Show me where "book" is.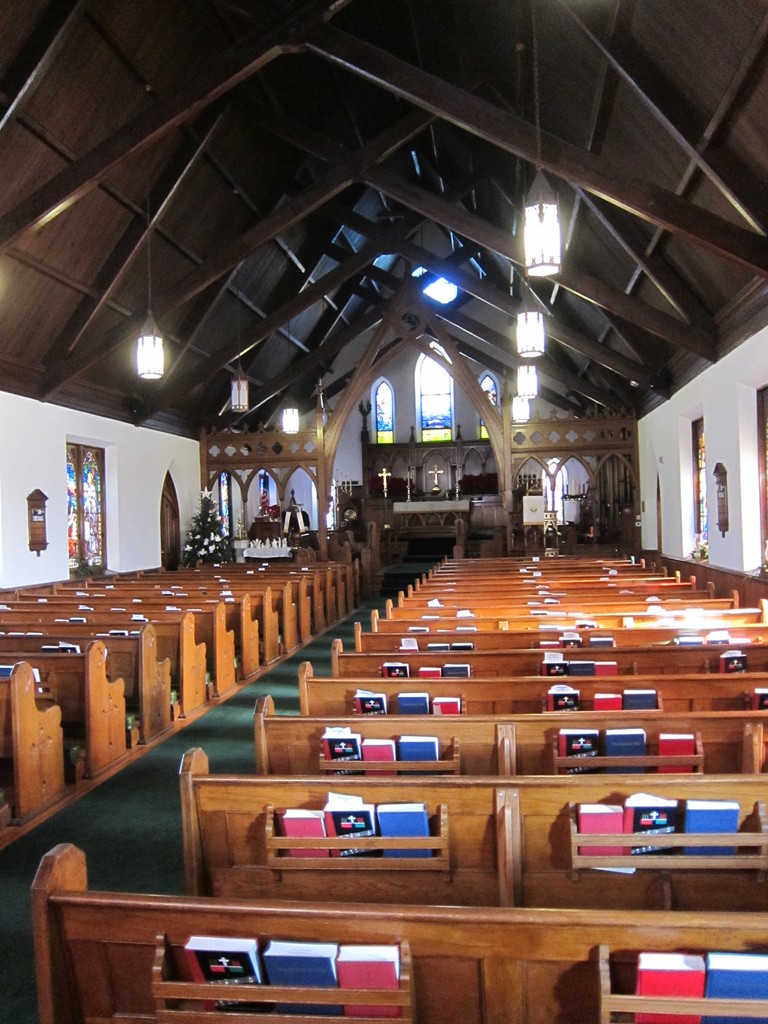
"book" is at crop(602, 721, 651, 770).
